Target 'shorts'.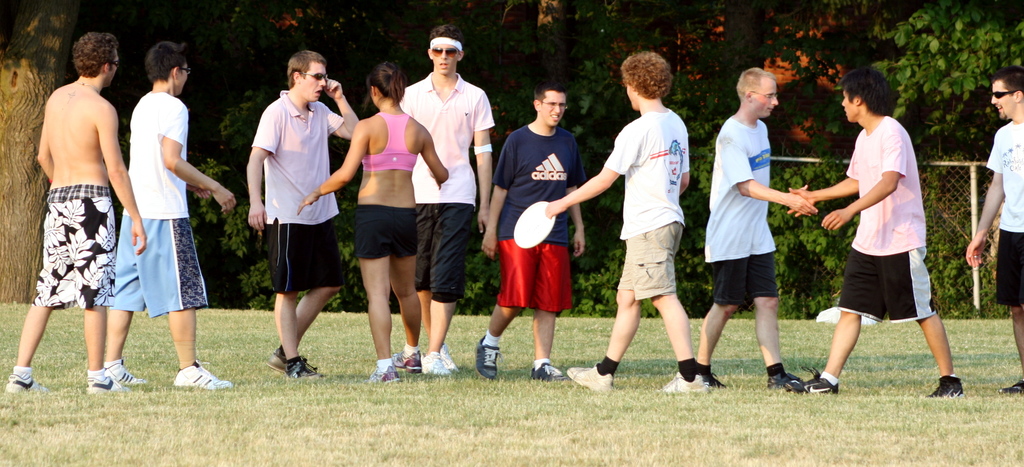
Target region: <bbox>26, 165, 120, 309</bbox>.
